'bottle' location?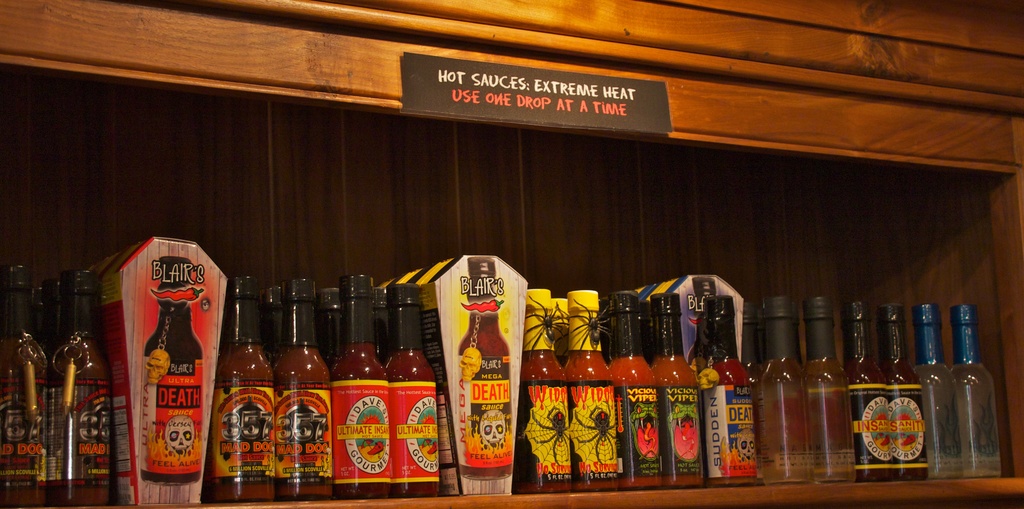
{"x1": 740, "y1": 307, "x2": 761, "y2": 403}
